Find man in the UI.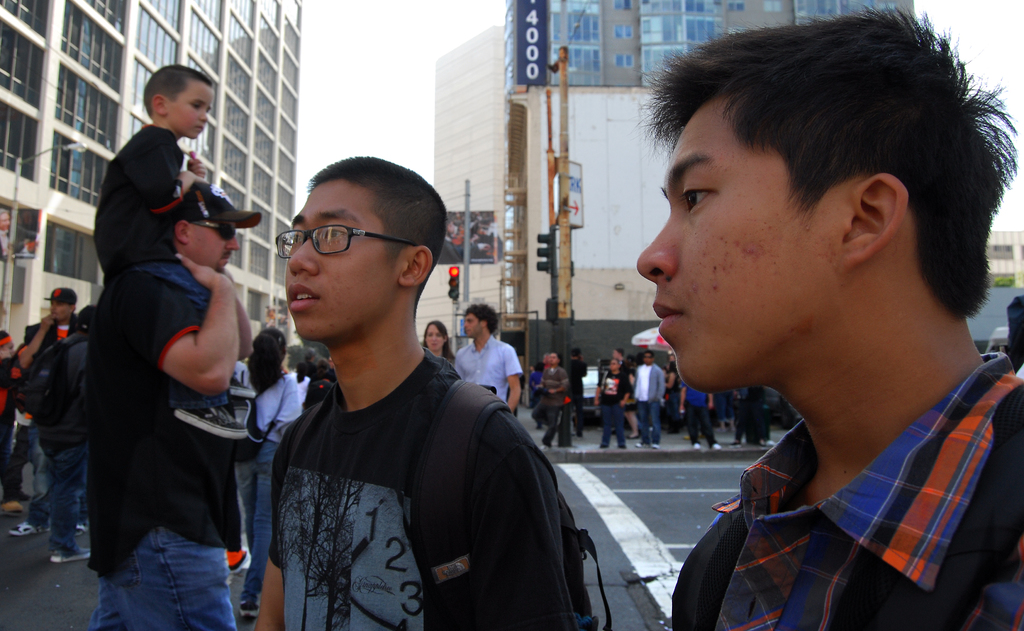
UI element at box=[88, 178, 255, 630].
